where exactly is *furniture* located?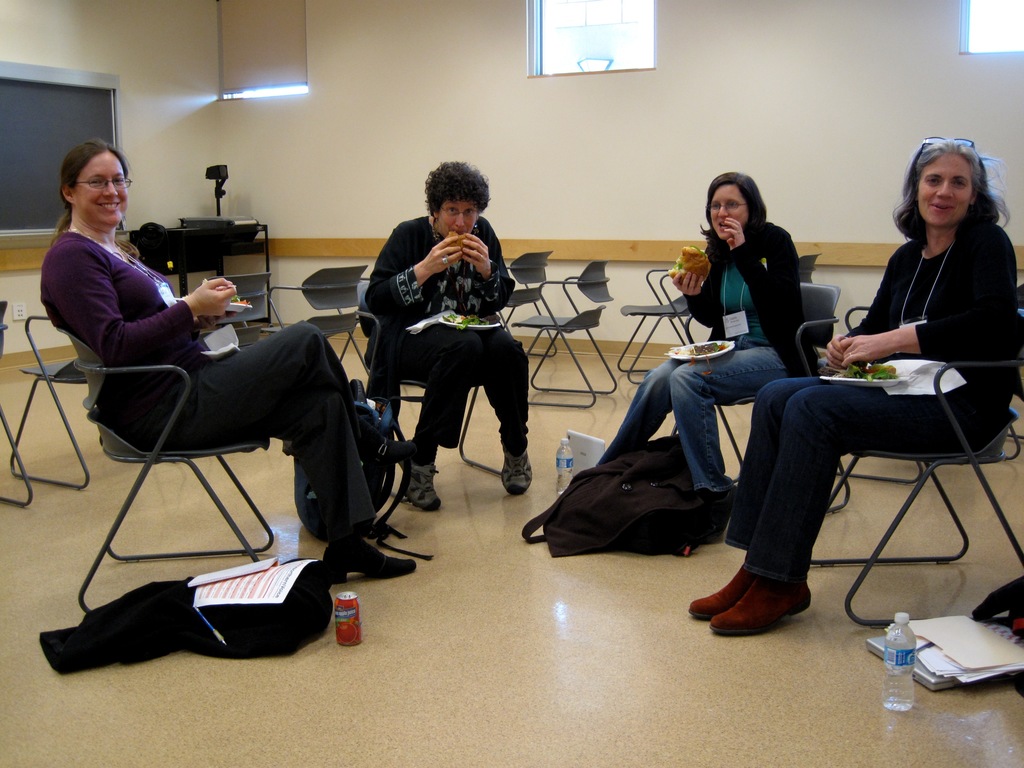
Its bounding box is locate(268, 264, 372, 369).
